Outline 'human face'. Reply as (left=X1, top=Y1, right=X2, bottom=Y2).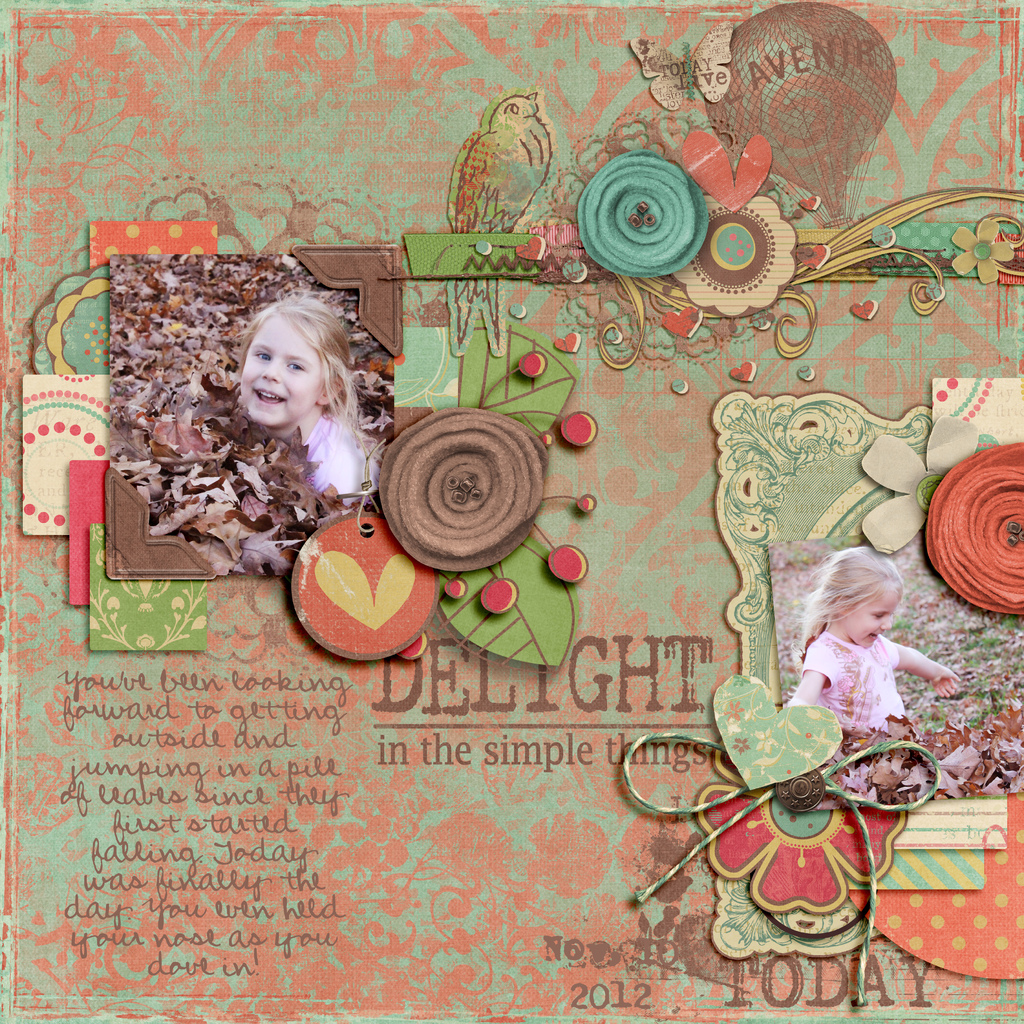
(left=242, top=317, right=317, bottom=421).
